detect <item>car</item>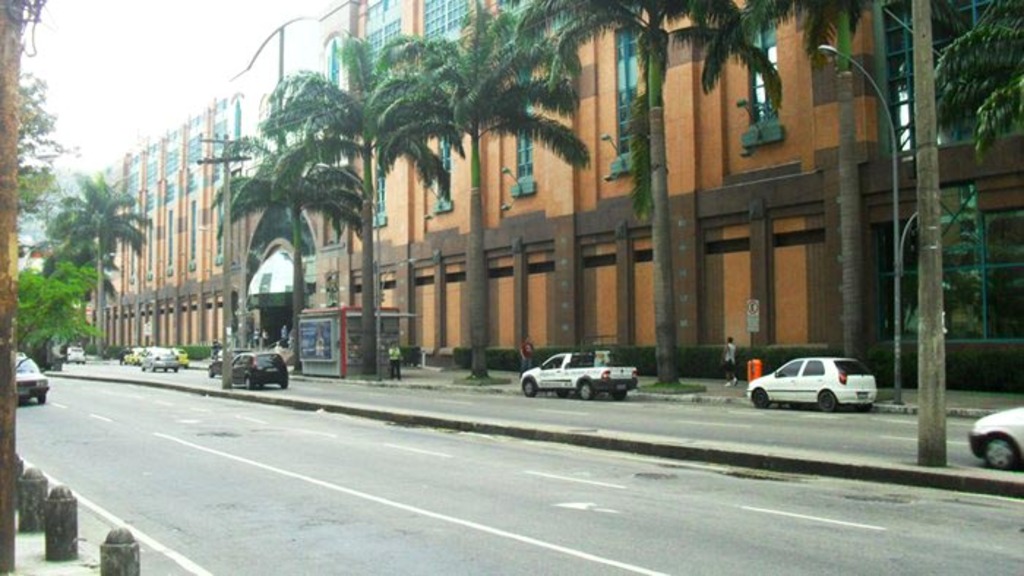
box(967, 403, 1023, 471)
